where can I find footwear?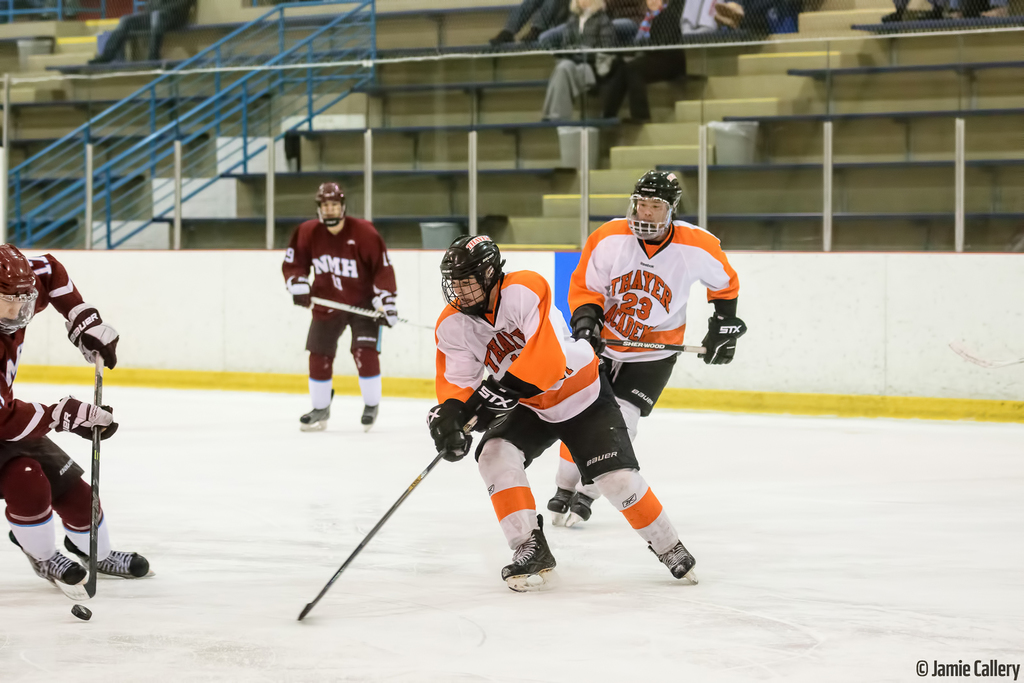
You can find it at box=[644, 537, 700, 586].
